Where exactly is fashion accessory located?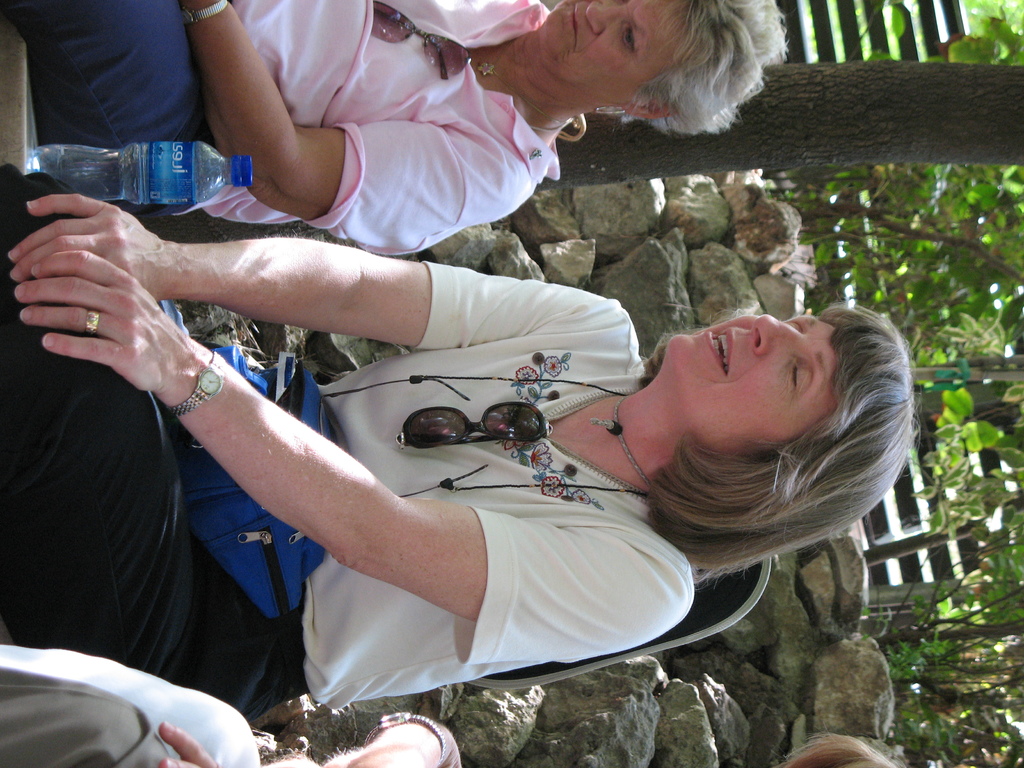
Its bounding box is crop(162, 343, 229, 422).
